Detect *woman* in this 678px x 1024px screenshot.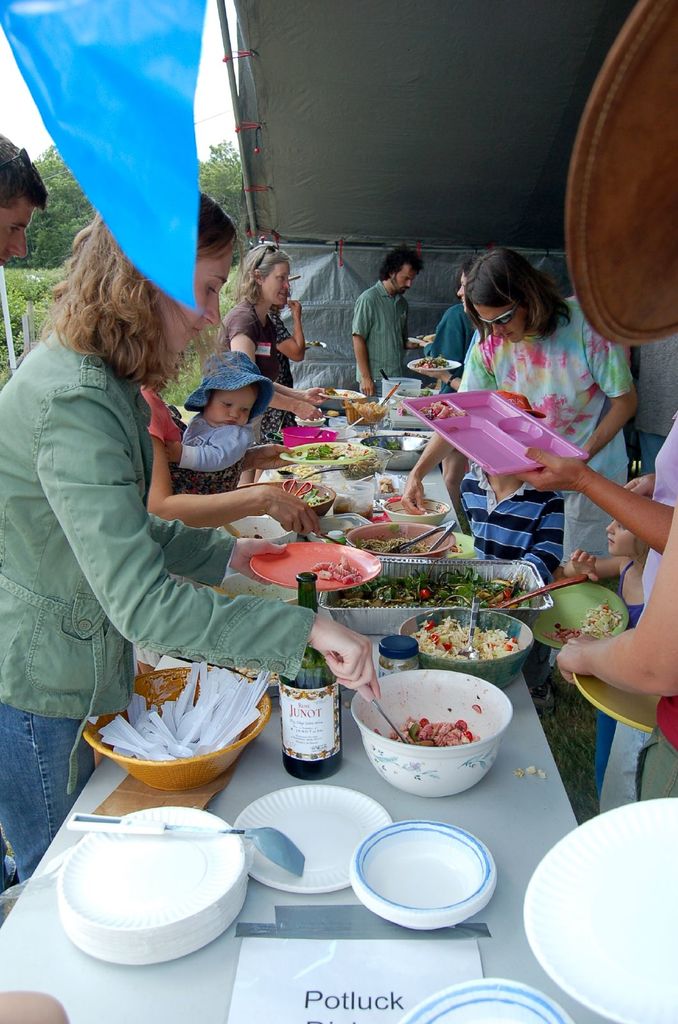
Detection: [410,259,479,388].
